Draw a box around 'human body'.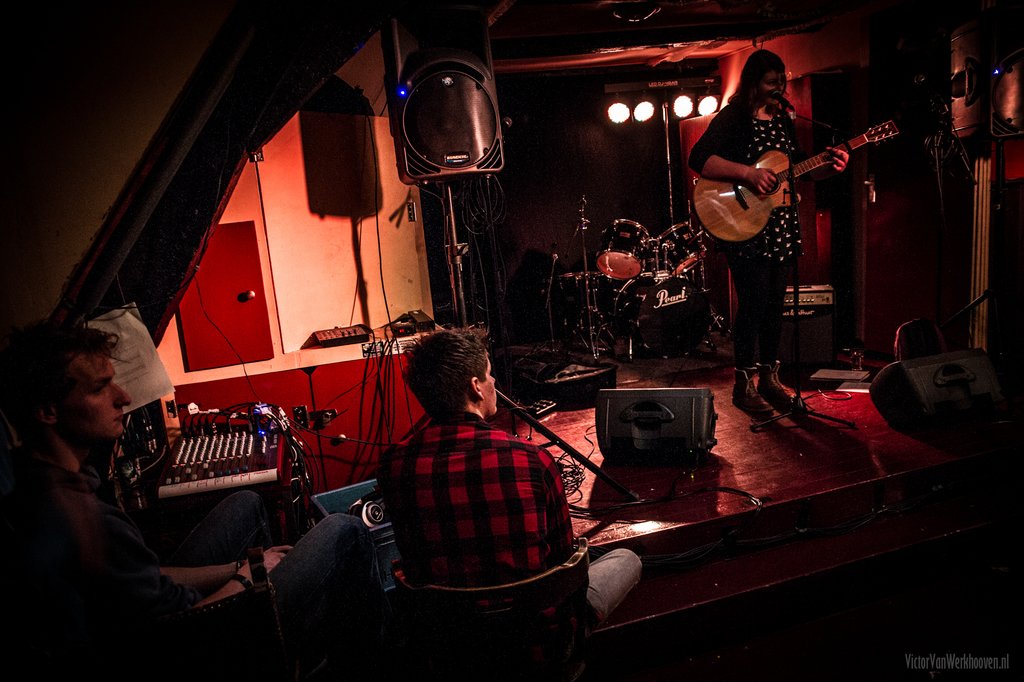
detection(0, 461, 380, 681).
